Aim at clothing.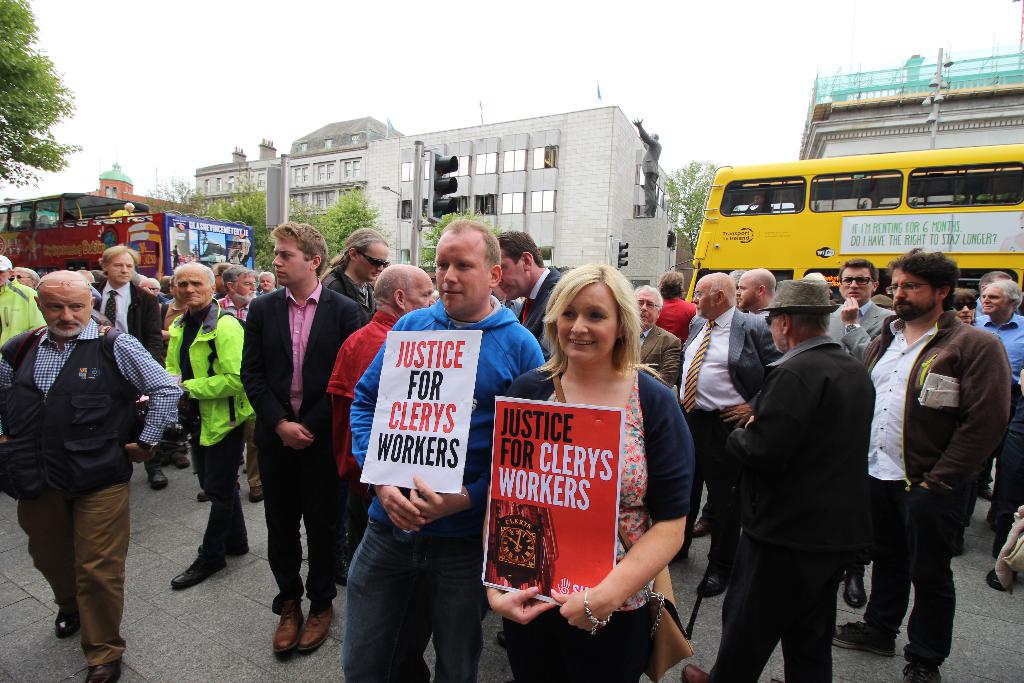
Aimed at bbox(828, 300, 891, 381).
